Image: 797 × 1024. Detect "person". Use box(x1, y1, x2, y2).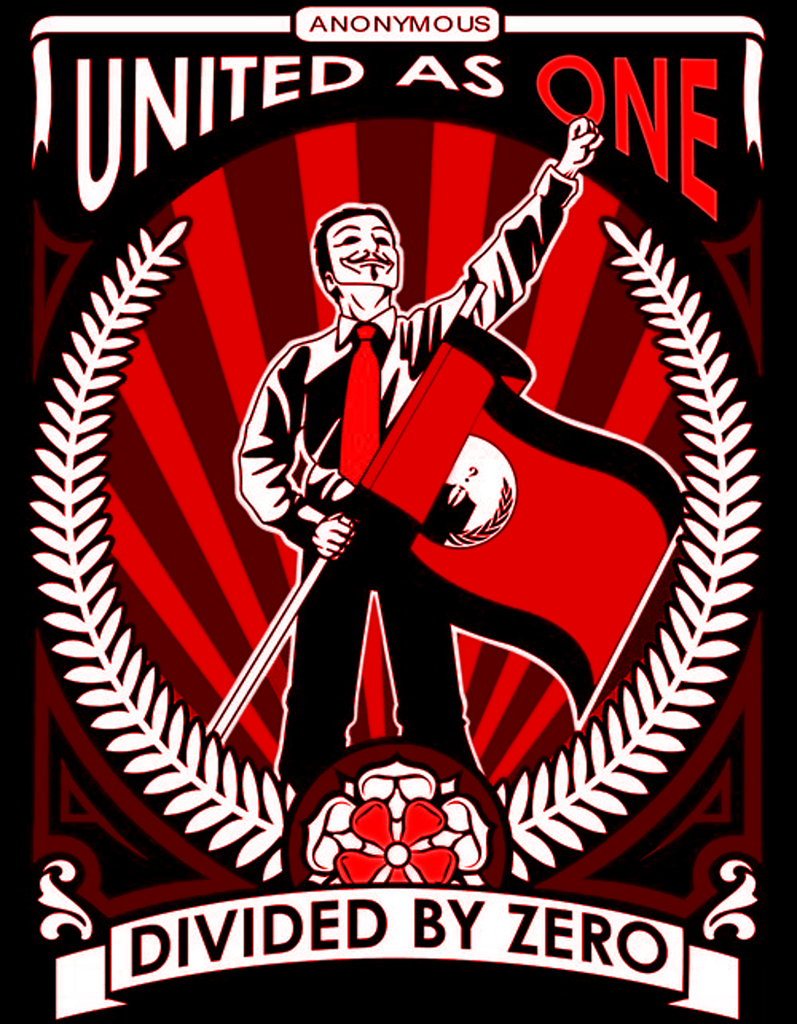
box(230, 105, 609, 801).
